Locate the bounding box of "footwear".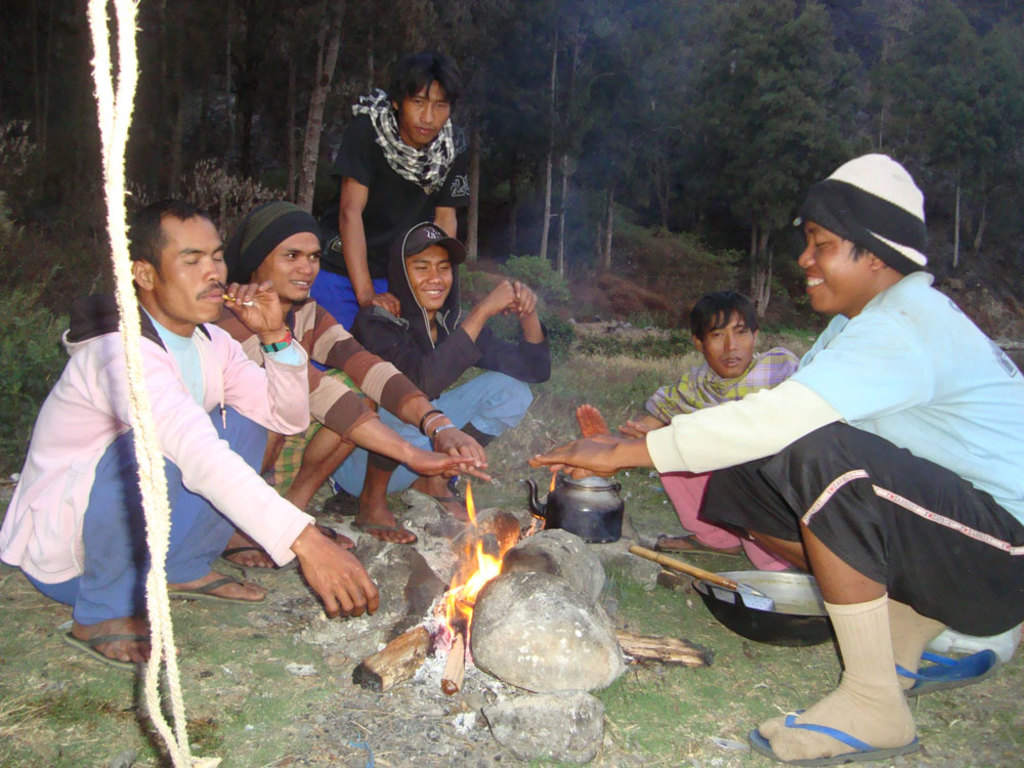
Bounding box: (53,617,156,668).
